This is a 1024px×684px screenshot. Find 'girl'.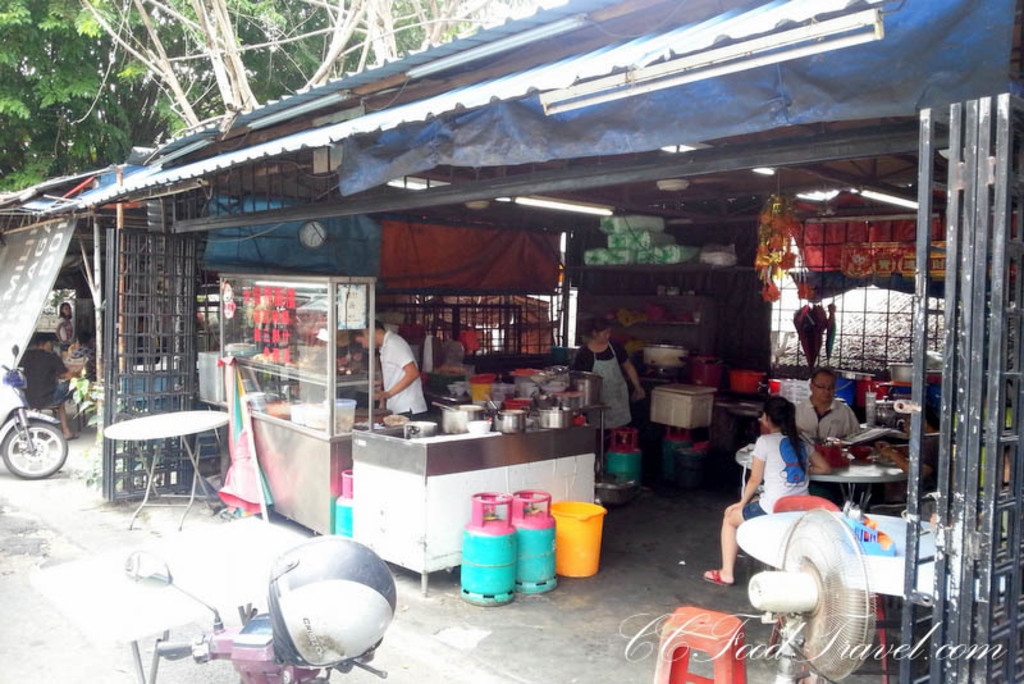
Bounding box: bbox(700, 396, 831, 587).
